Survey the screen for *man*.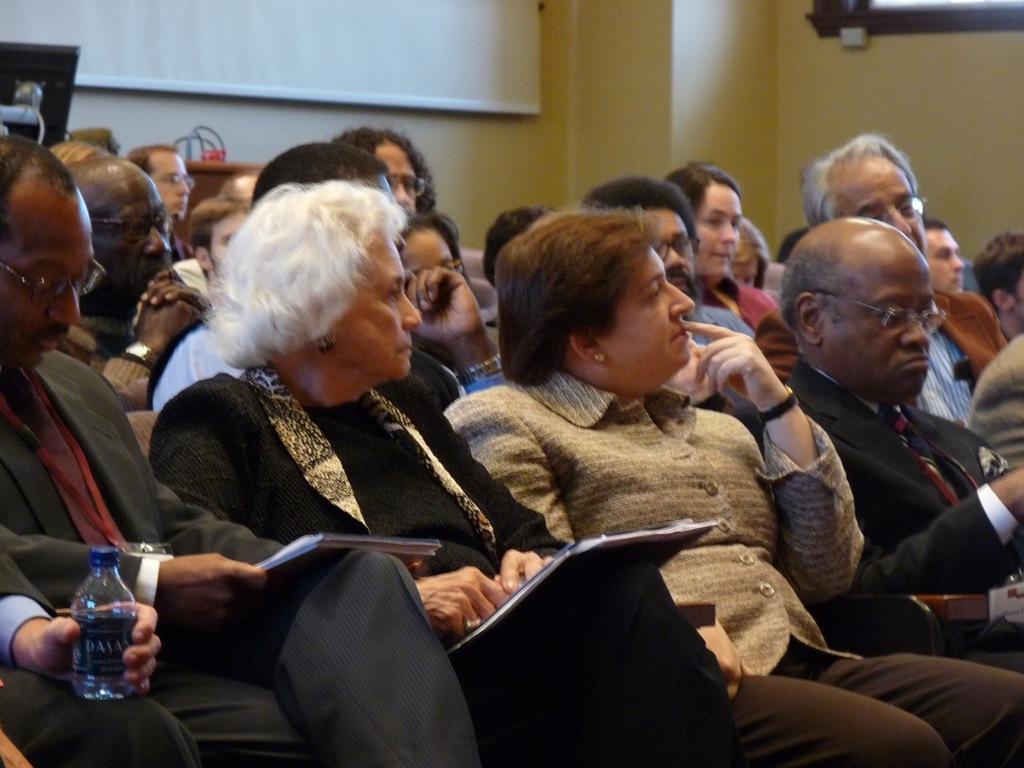
Survey found: [921,216,970,294].
